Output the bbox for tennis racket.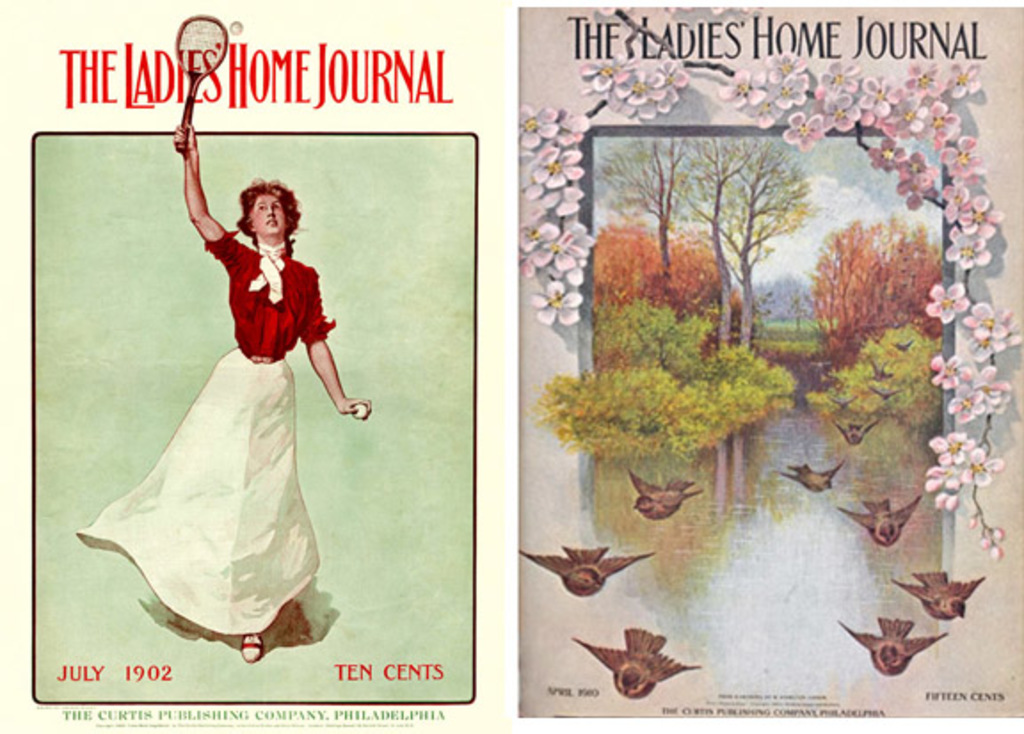
176/14/231/151.
